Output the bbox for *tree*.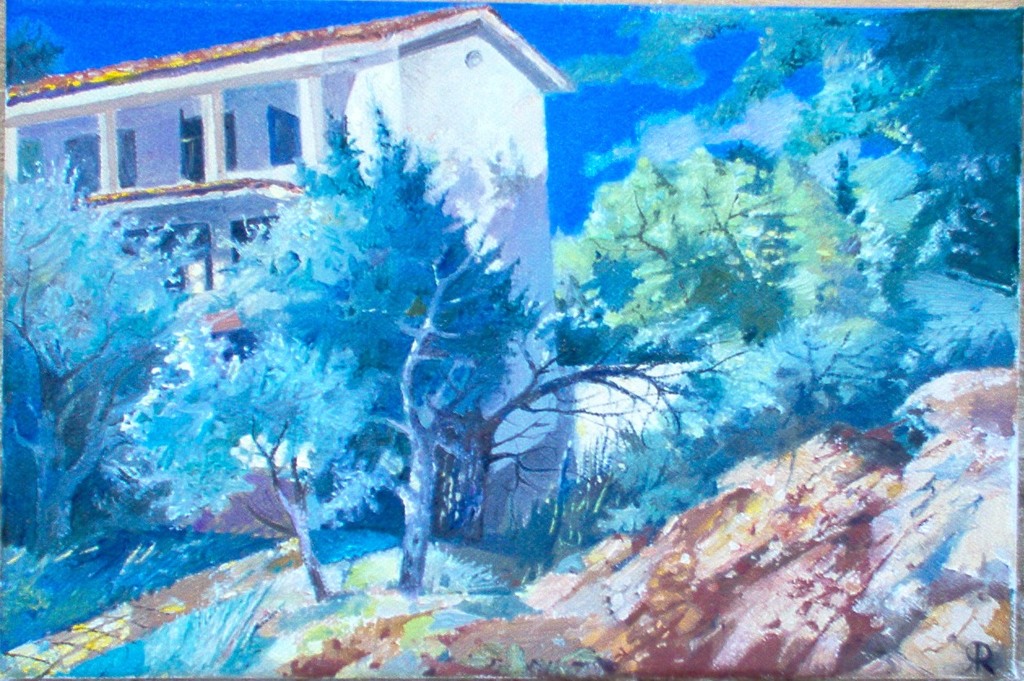
[left=130, top=323, right=388, bottom=608].
